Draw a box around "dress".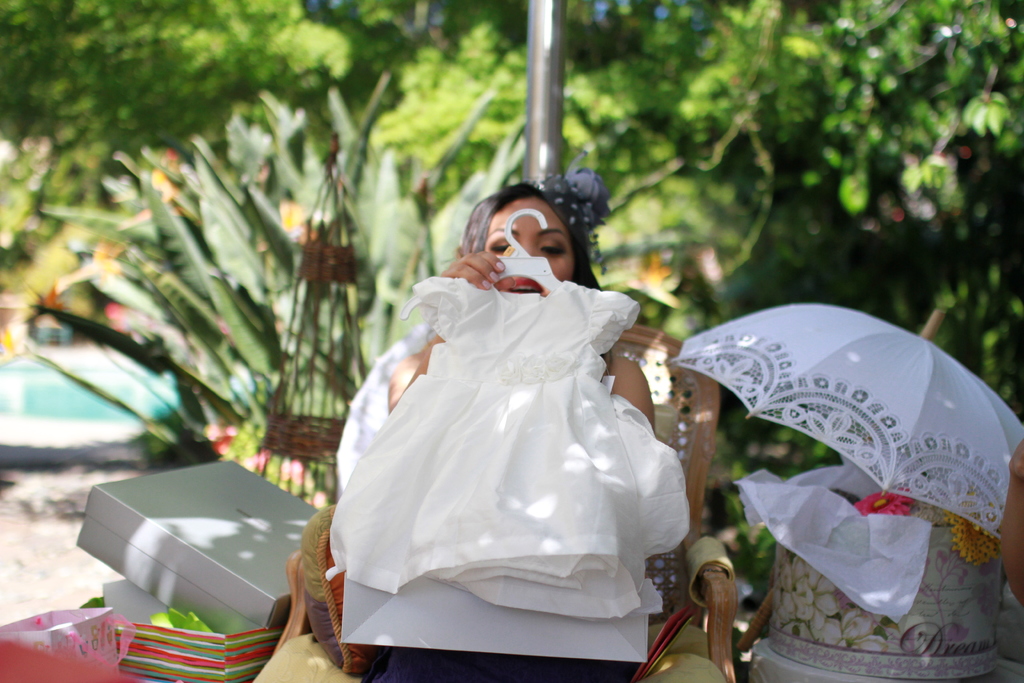
[left=326, top=280, right=694, bottom=609].
